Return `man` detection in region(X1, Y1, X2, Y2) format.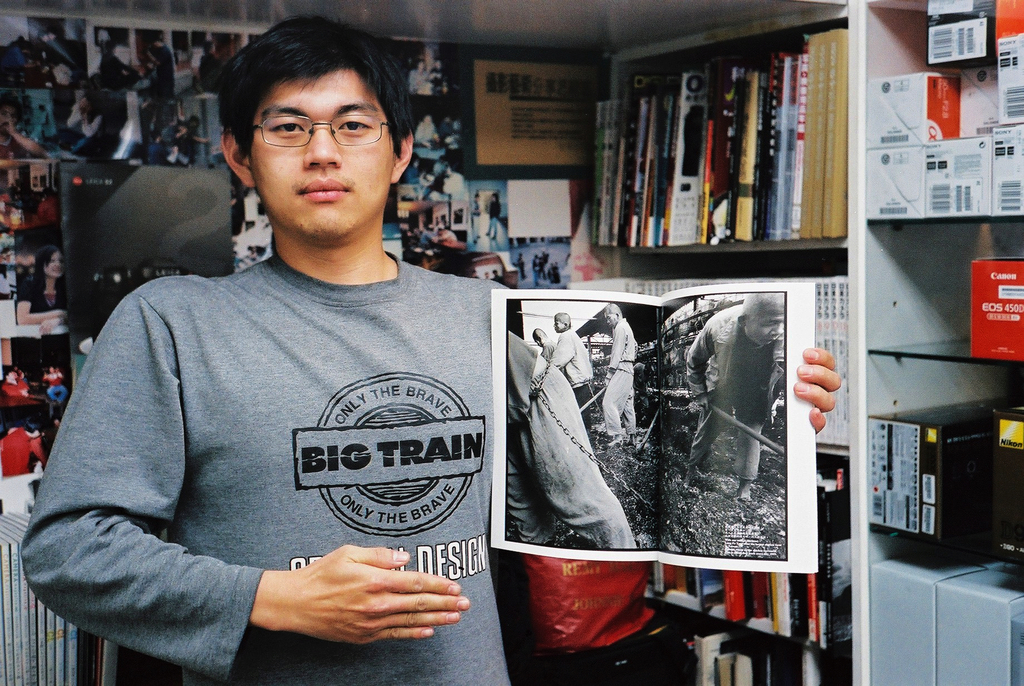
region(16, 13, 838, 685).
